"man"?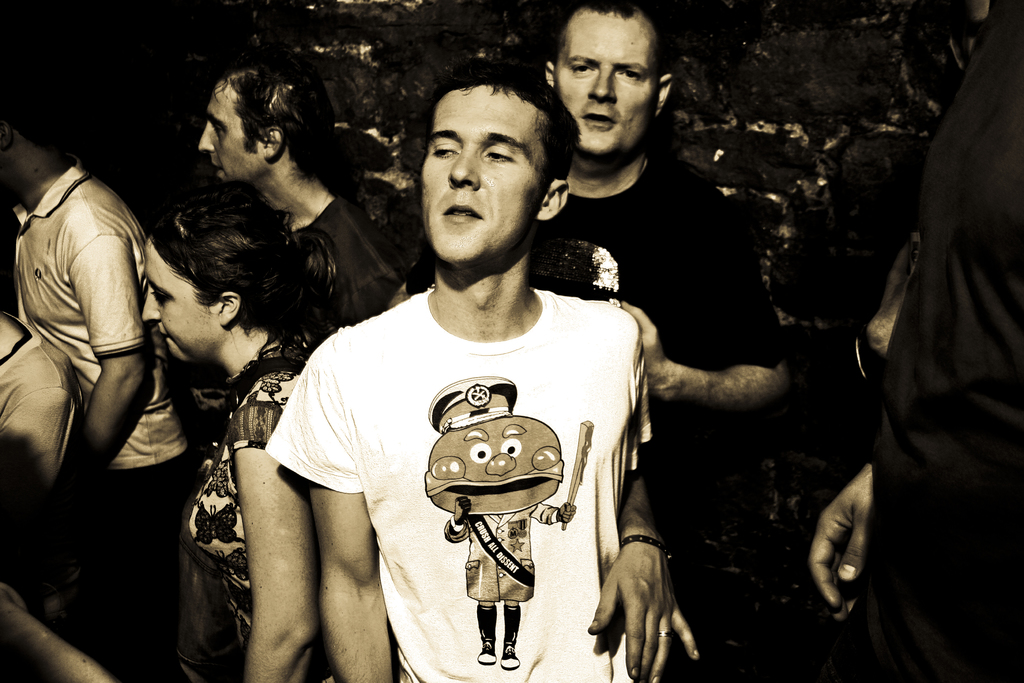
{"x1": 193, "y1": 54, "x2": 444, "y2": 338}
